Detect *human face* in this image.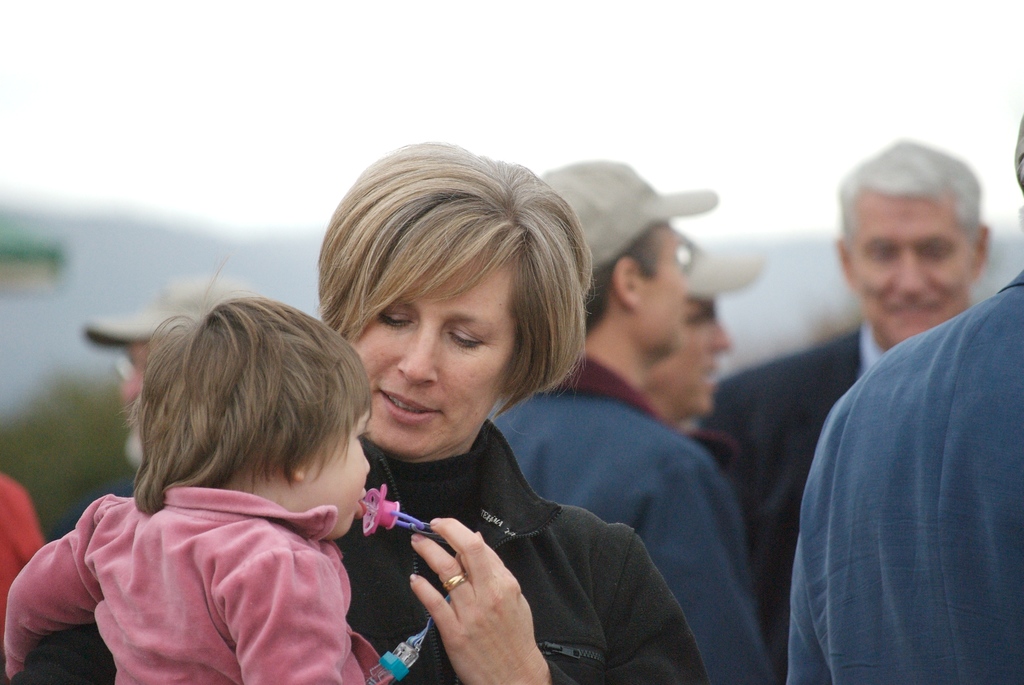
Detection: box=[847, 191, 971, 345].
